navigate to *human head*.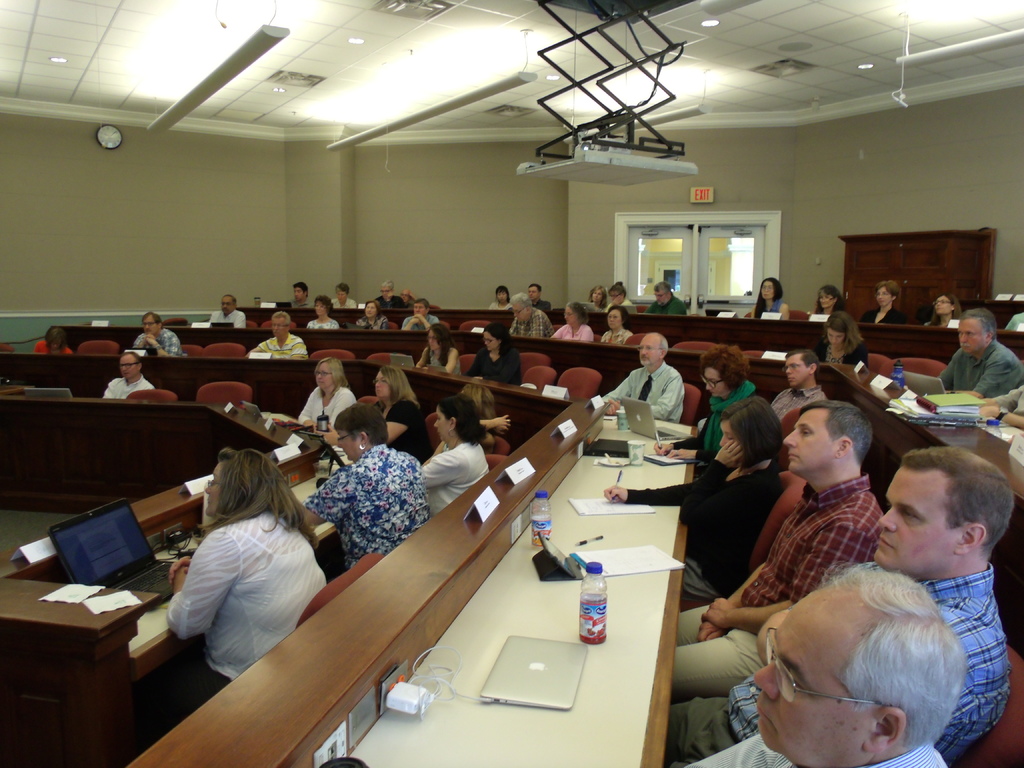
Navigation target: (815,284,838,309).
